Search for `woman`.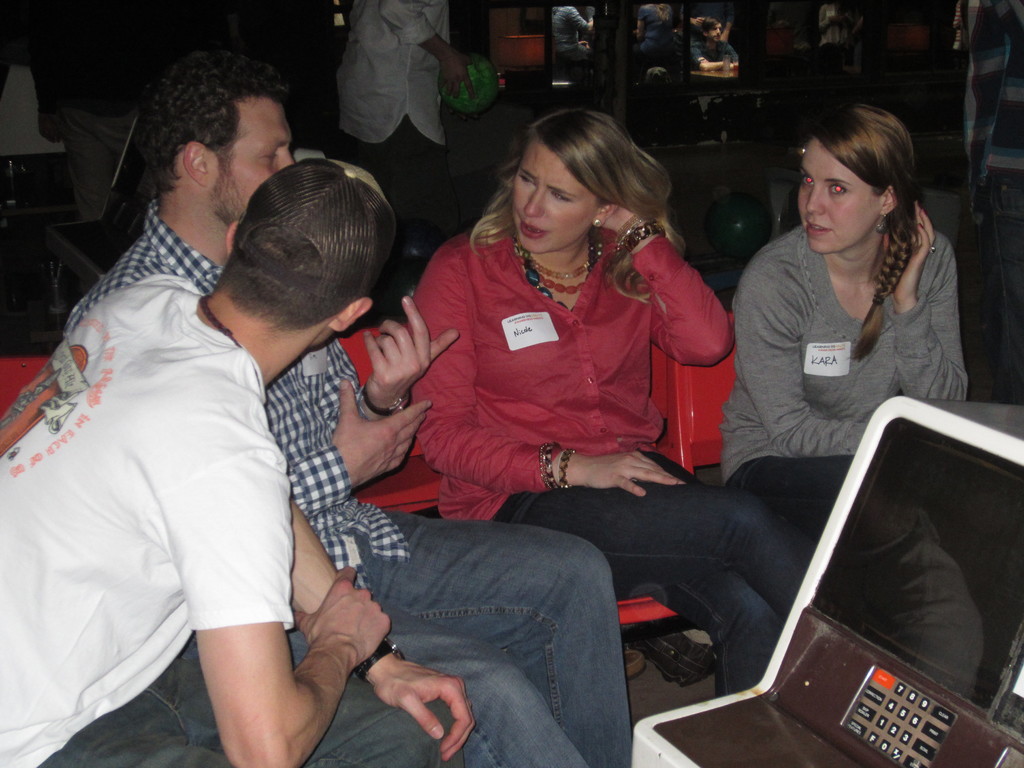
Found at (716,115,973,652).
